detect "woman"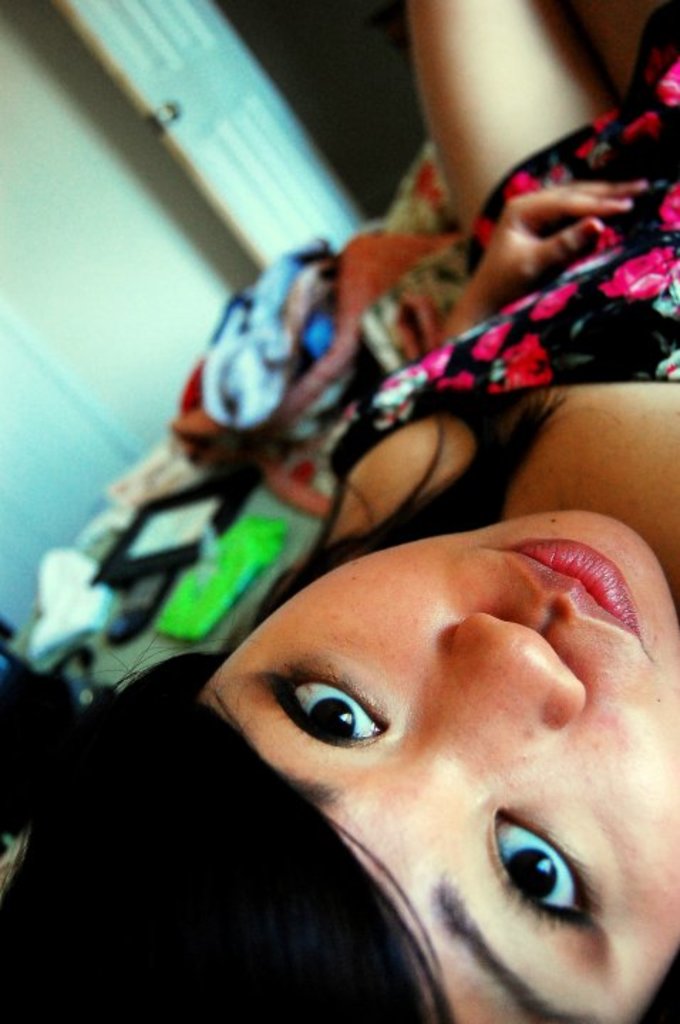
{"x1": 0, "y1": 0, "x2": 679, "y2": 1021}
